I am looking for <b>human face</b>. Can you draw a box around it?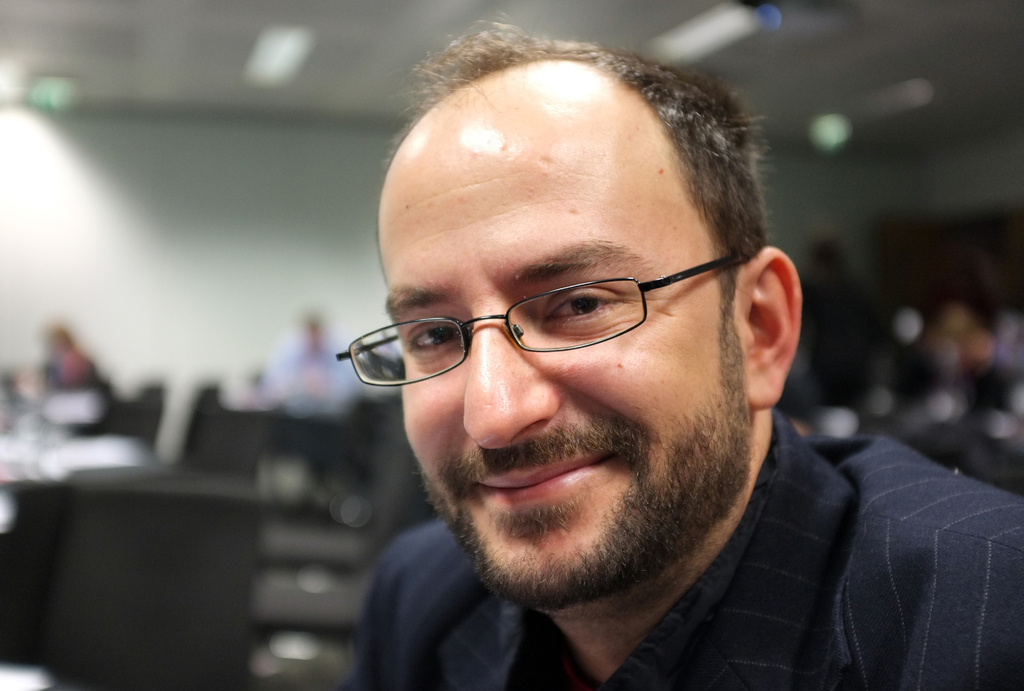
Sure, the bounding box is (337, 75, 803, 584).
